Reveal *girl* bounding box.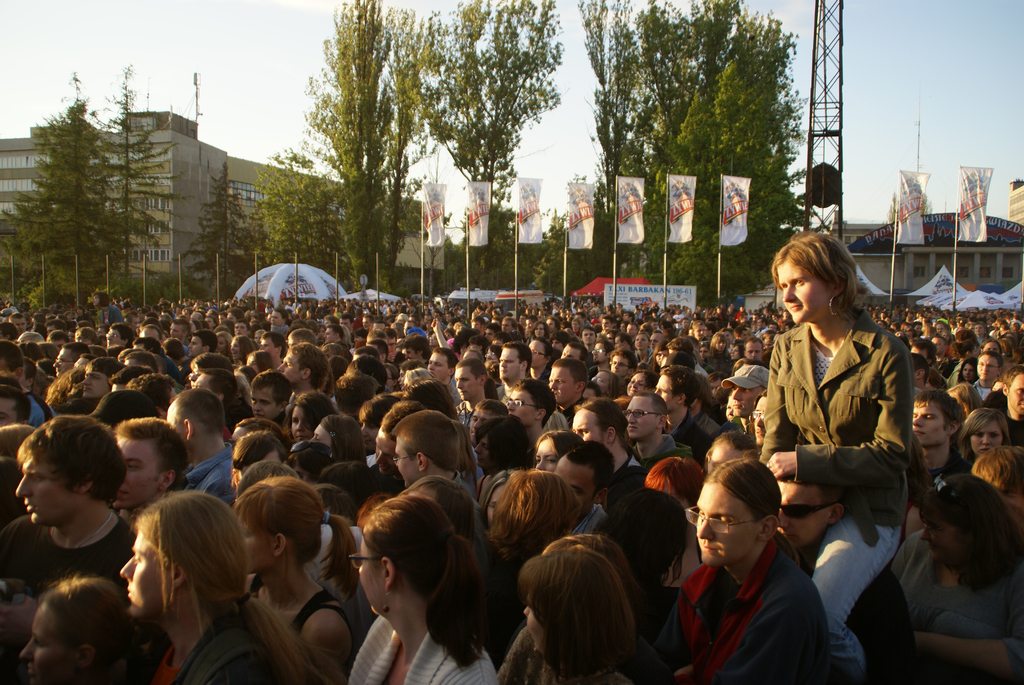
Revealed: {"x1": 18, "y1": 573, "x2": 159, "y2": 684}.
